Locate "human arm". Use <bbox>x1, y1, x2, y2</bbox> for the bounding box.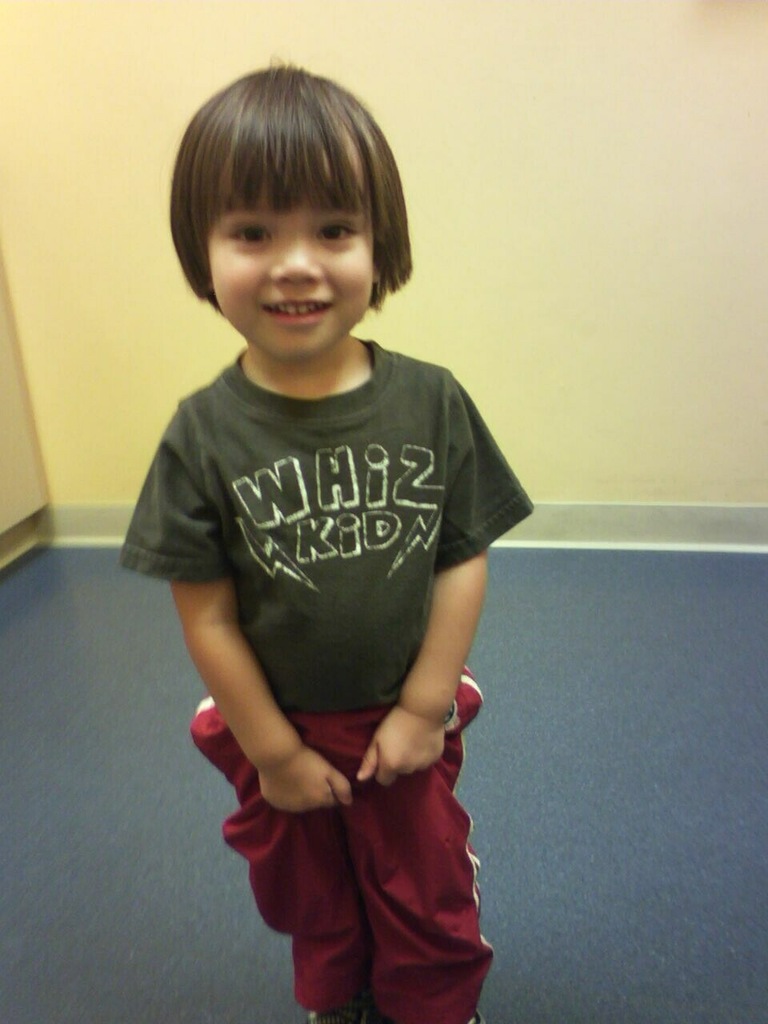
<bbox>126, 398, 343, 810</bbox>.
